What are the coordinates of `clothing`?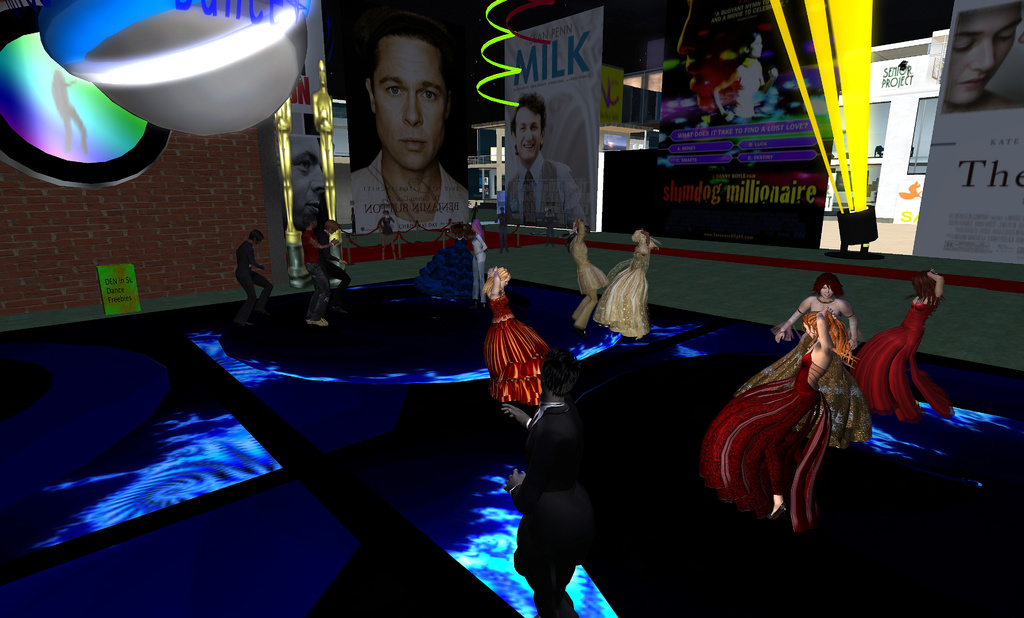
(488,294,548,416).
